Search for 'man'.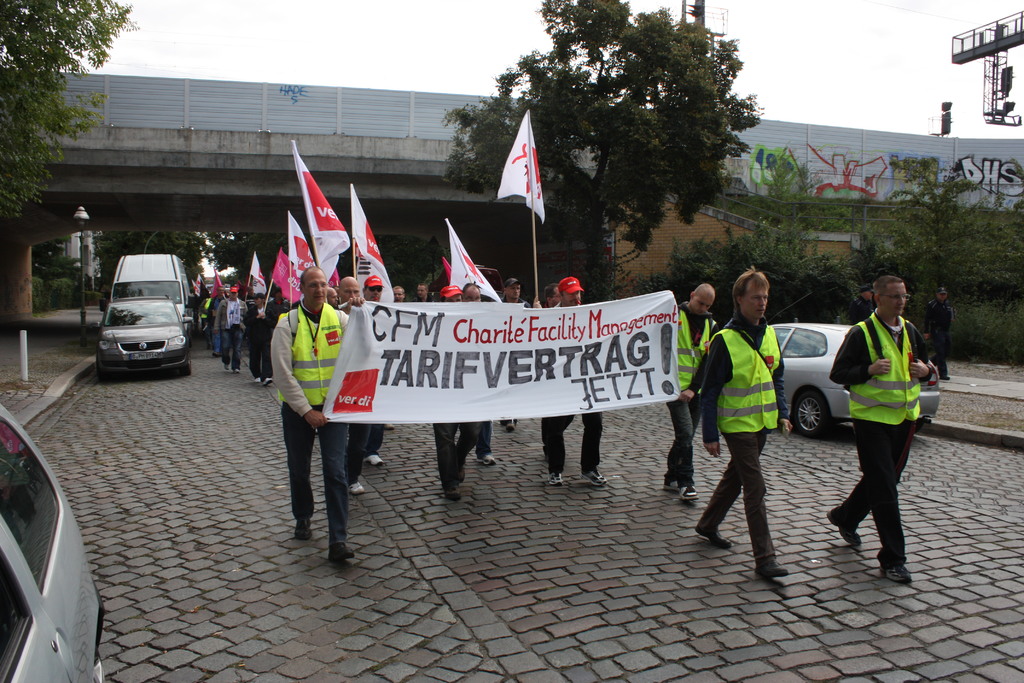
Found at (x1=210, y1=284, x2=246, y2=371).
